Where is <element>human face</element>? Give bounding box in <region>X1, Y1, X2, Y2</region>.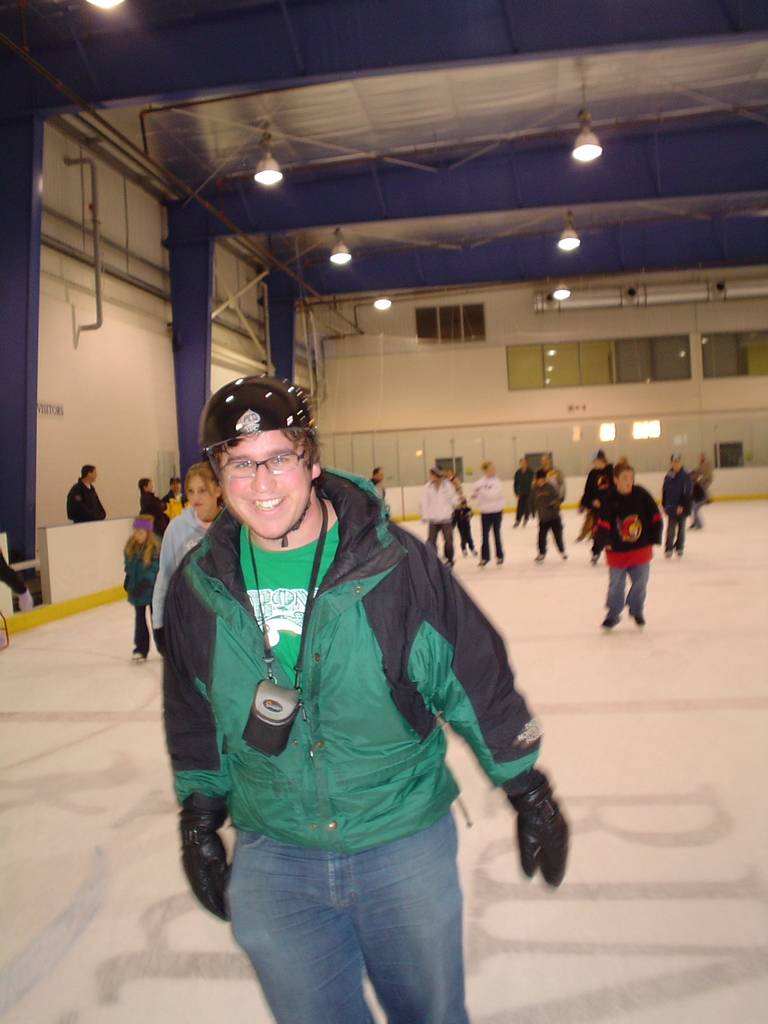
<region>186, 471, 216, 516</region>.
